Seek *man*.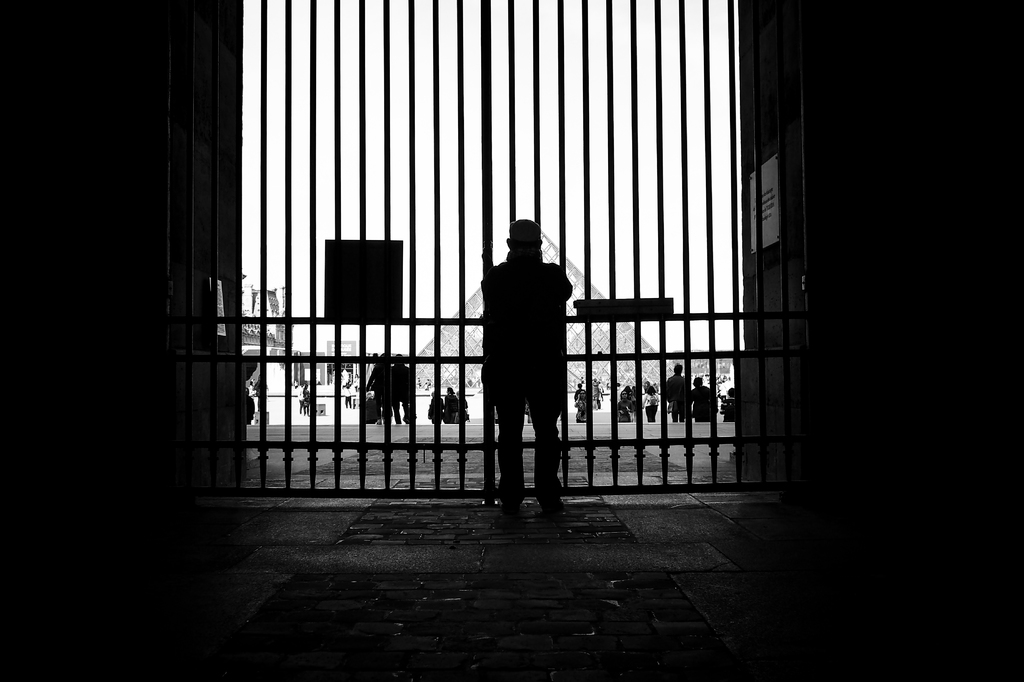
[left=661, top=363, right=691, bottom=426].
